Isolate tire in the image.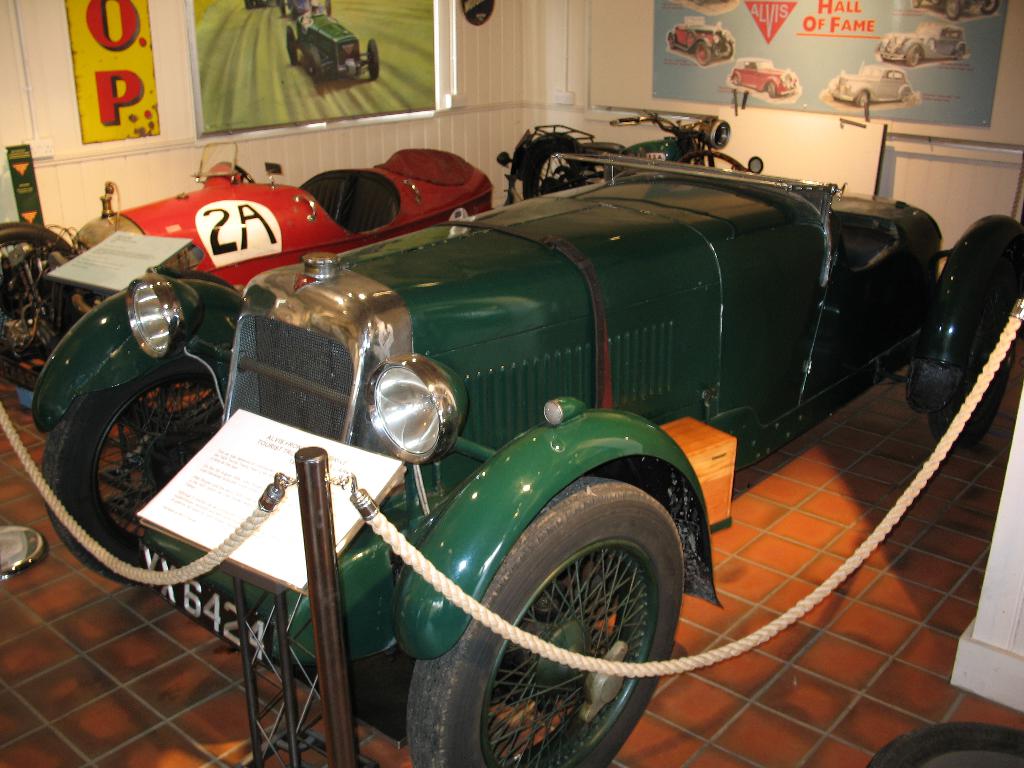
Isolated region: l=865, t=723, r=1023, b=767.
